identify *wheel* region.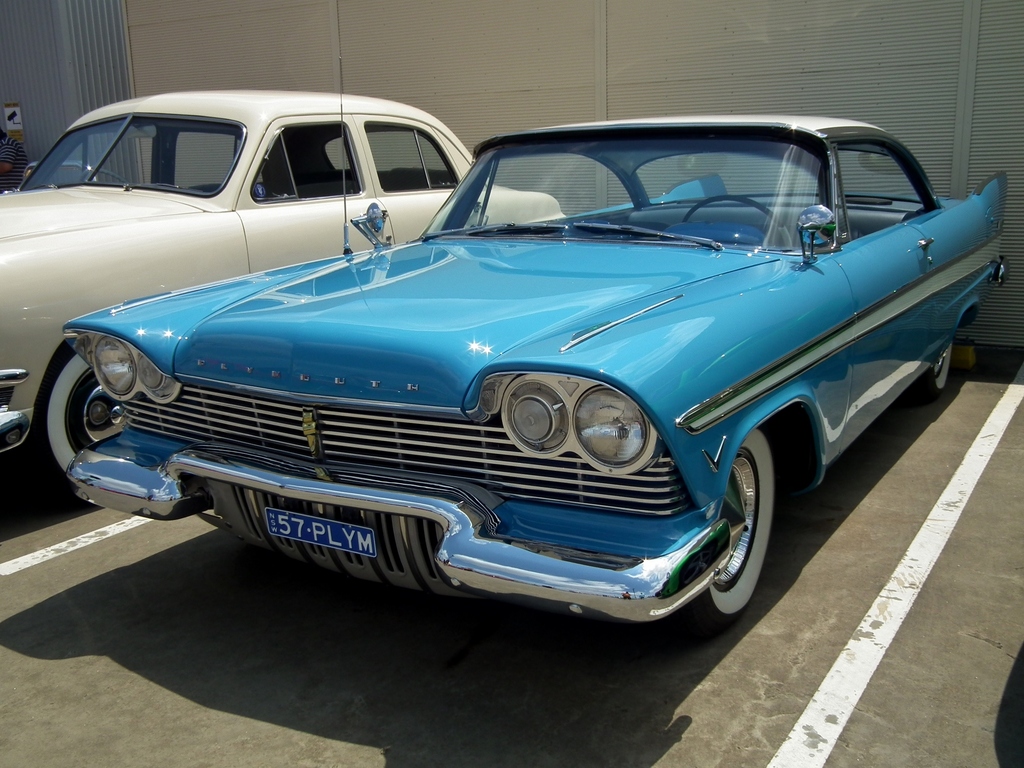
Region: <region>900, 340, 954, 403</region>.
